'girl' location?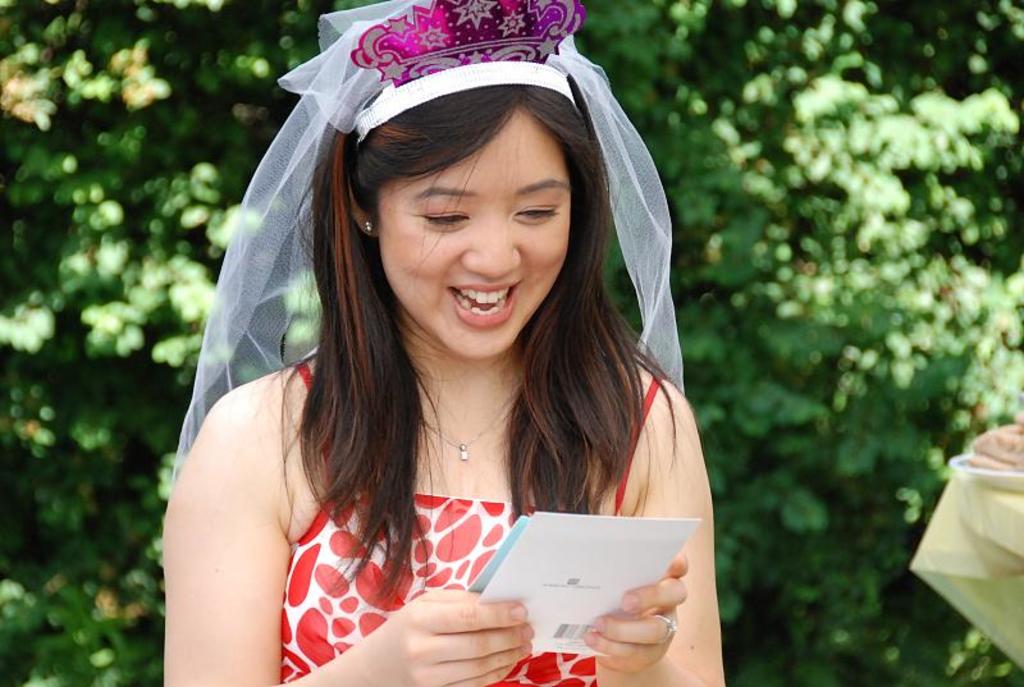
(x1=161, y1=0, x2=728, y2=686)
